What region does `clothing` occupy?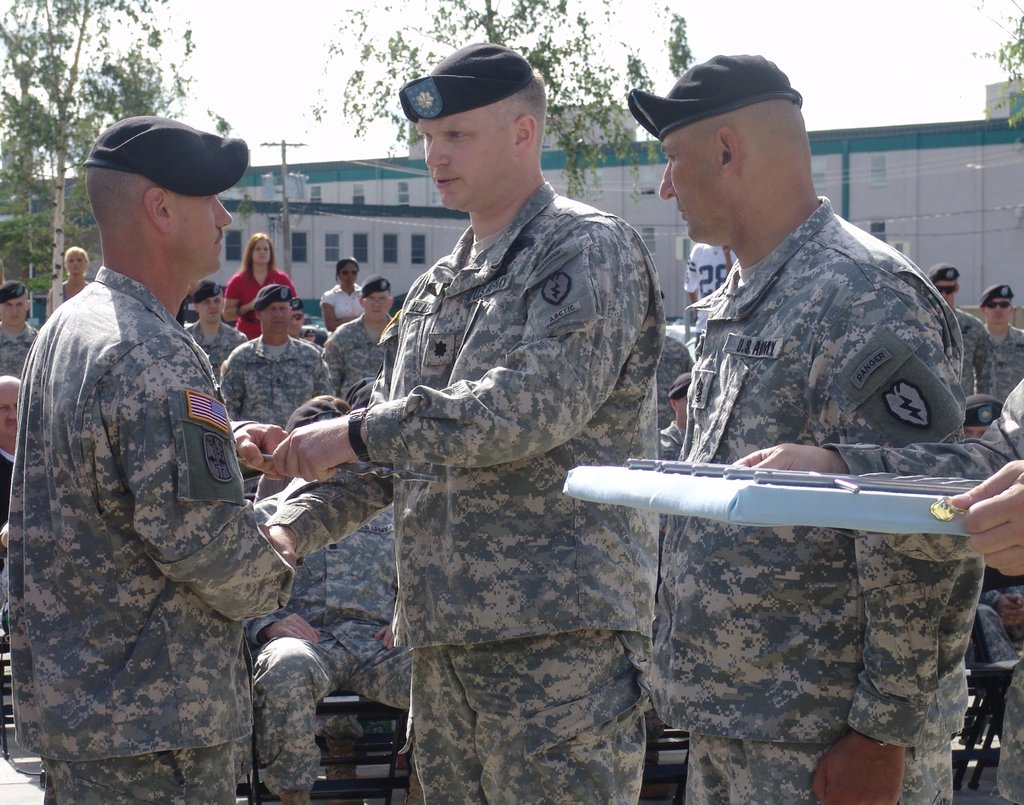
box(945, 302, 993, 403).
